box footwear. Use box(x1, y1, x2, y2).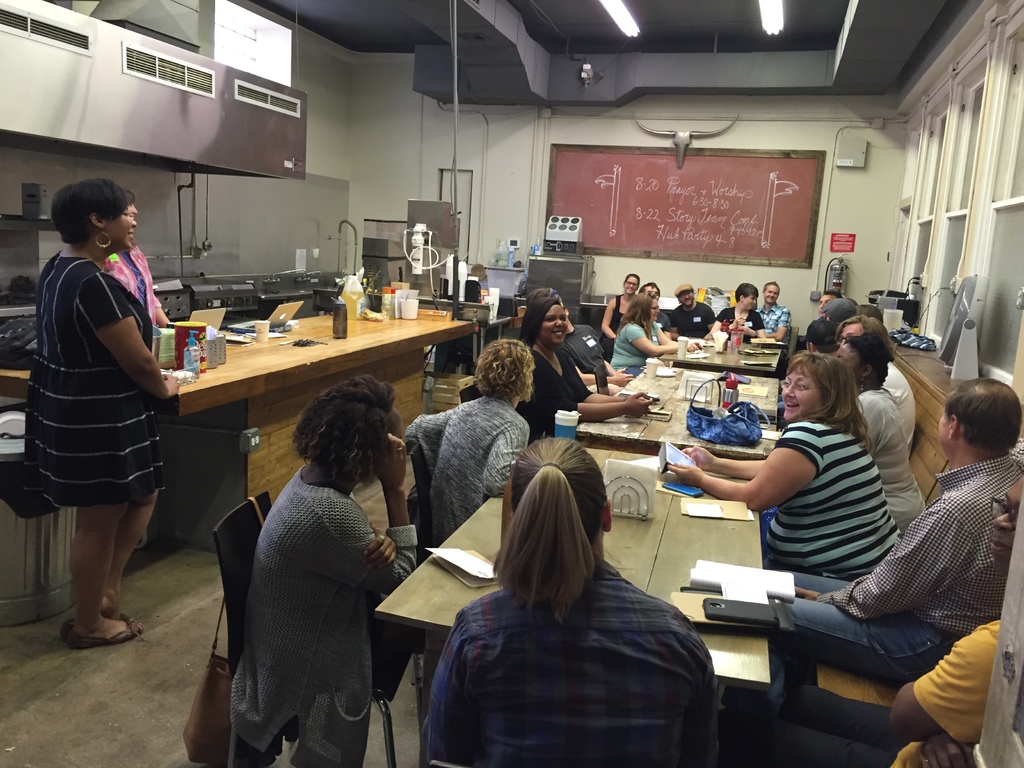
box(63, 611, 132, 636).
